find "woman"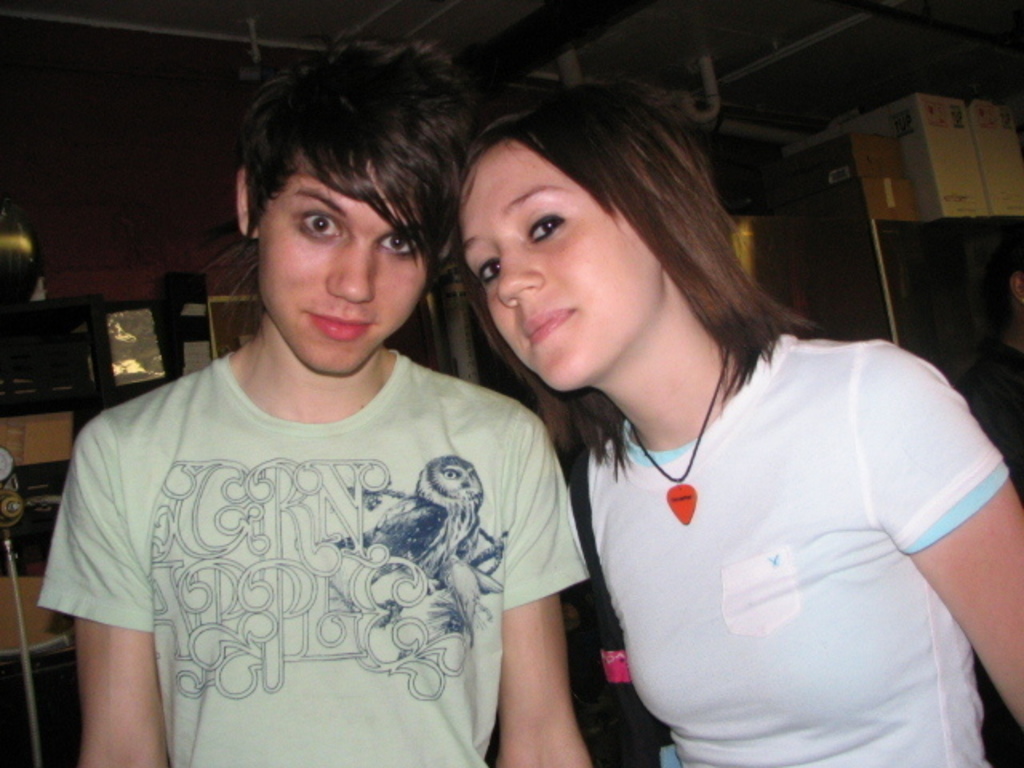
454:80:965:767
